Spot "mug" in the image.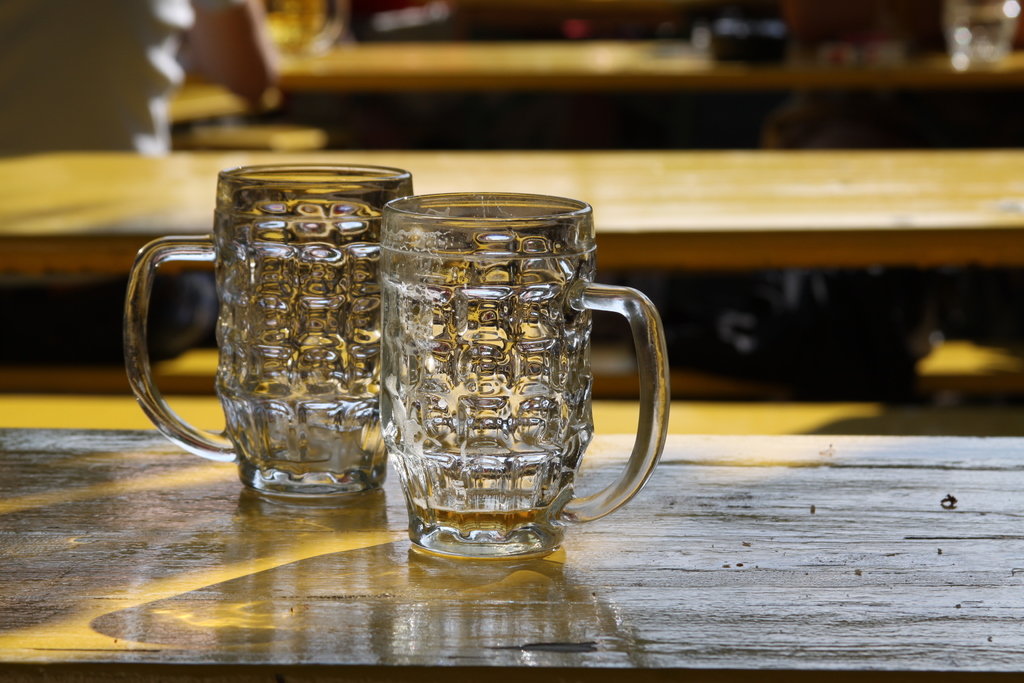
"mug" found at select_region(119, 160, 413, 504).
